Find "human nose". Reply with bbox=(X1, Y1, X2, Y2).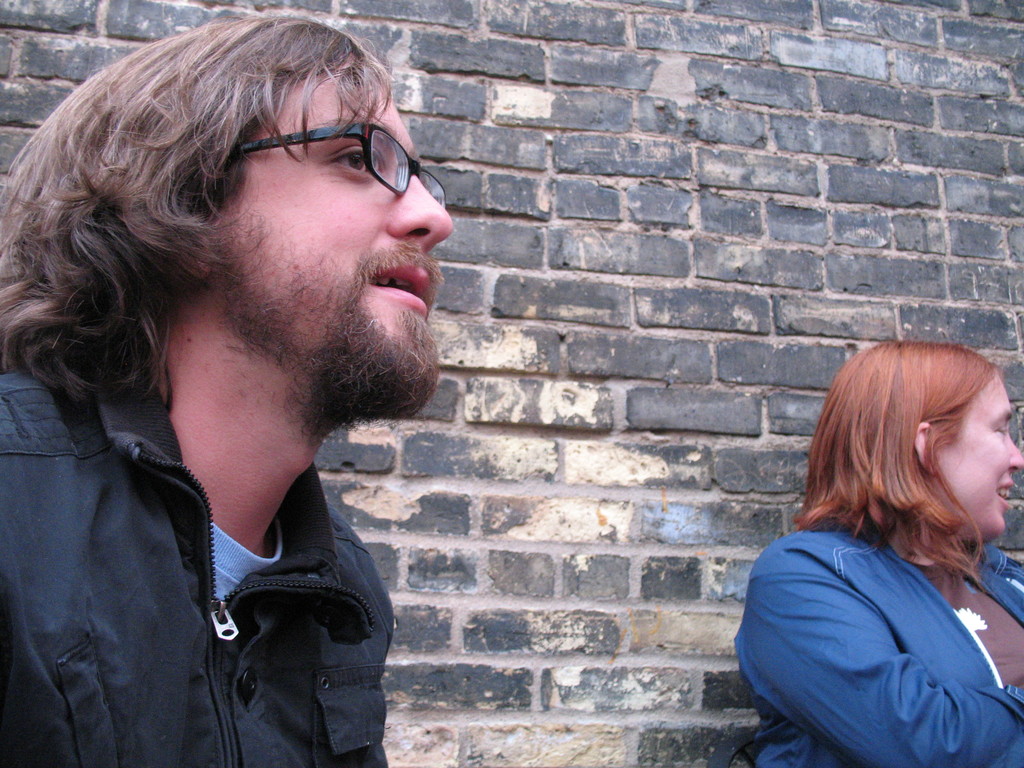
bbox=(388, 155, 456, 254).
